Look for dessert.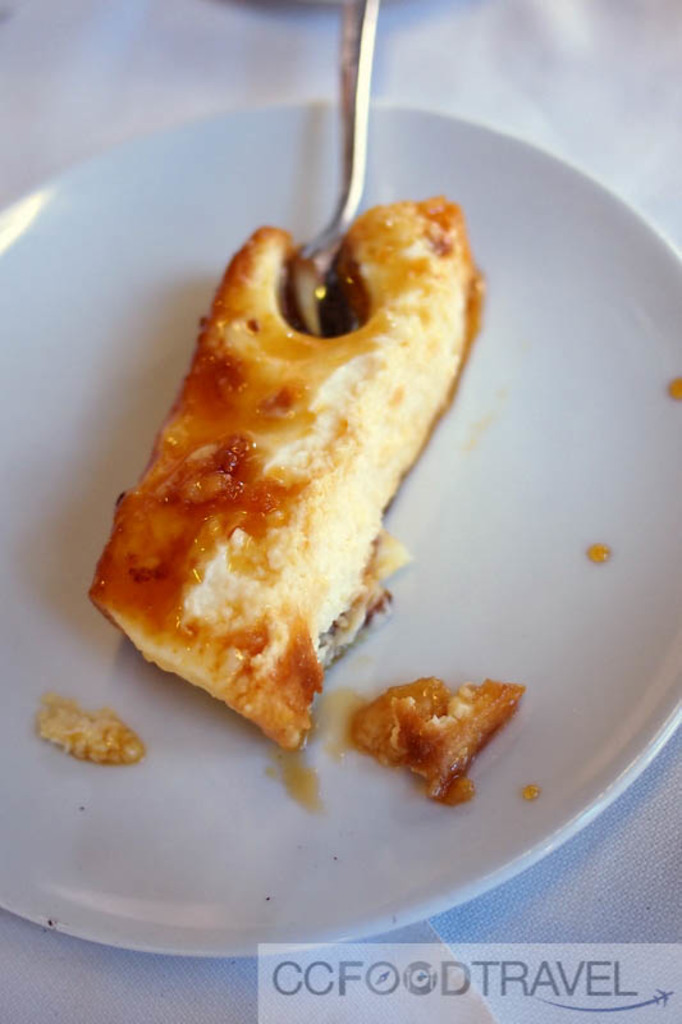
Found: 83 193 481 745.
